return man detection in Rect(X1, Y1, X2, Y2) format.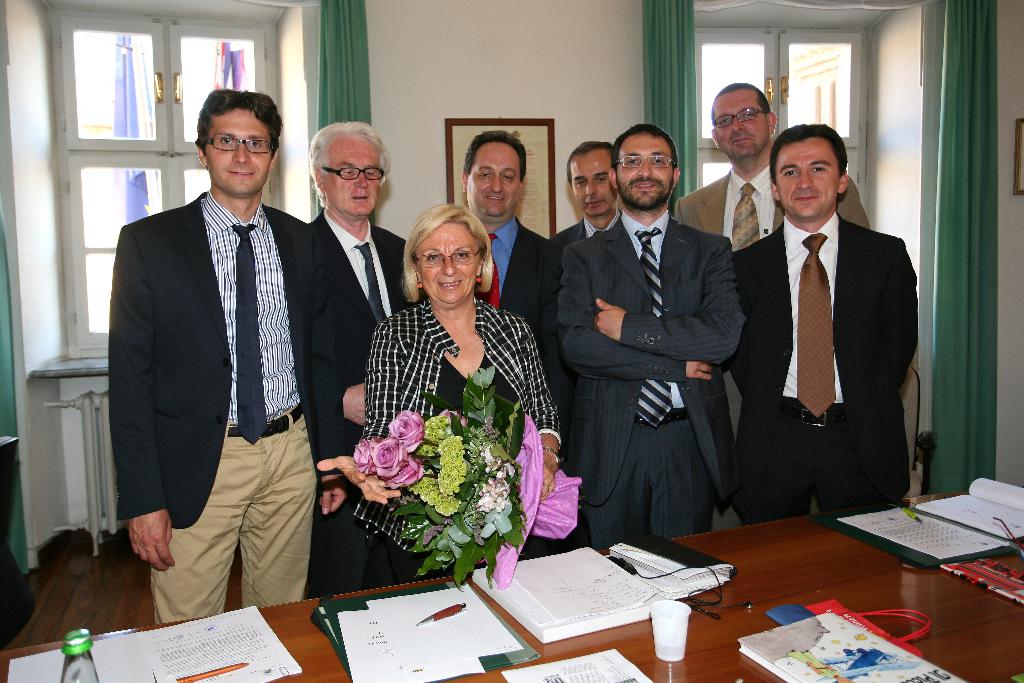
Rect(716, 123, 929, 523).
